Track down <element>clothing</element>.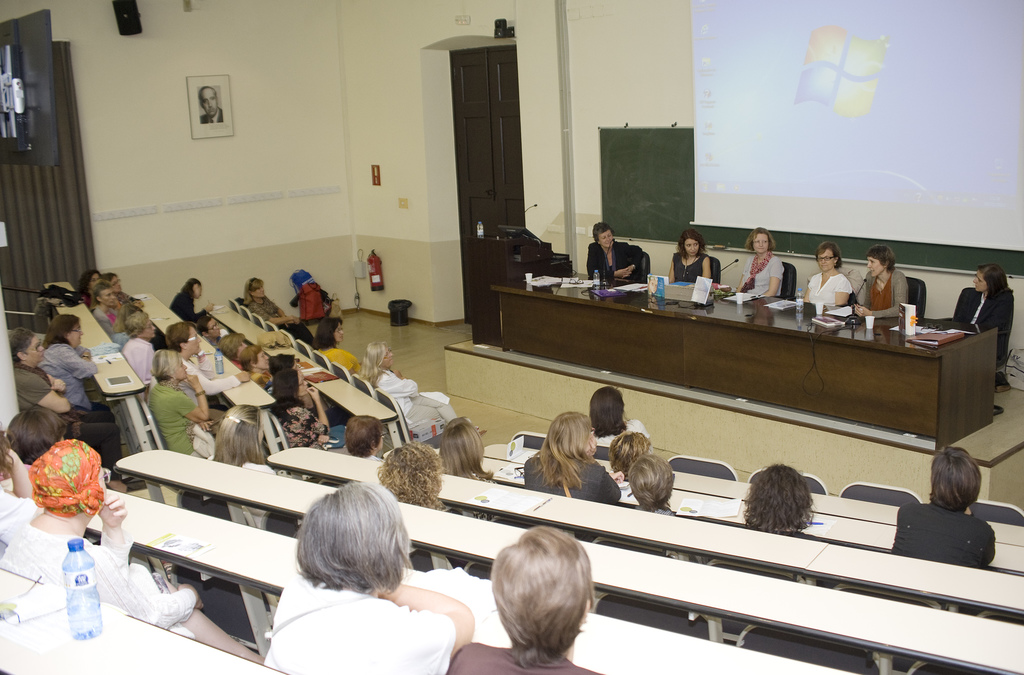
Tracked to locate(252, 553, 459, 670).
